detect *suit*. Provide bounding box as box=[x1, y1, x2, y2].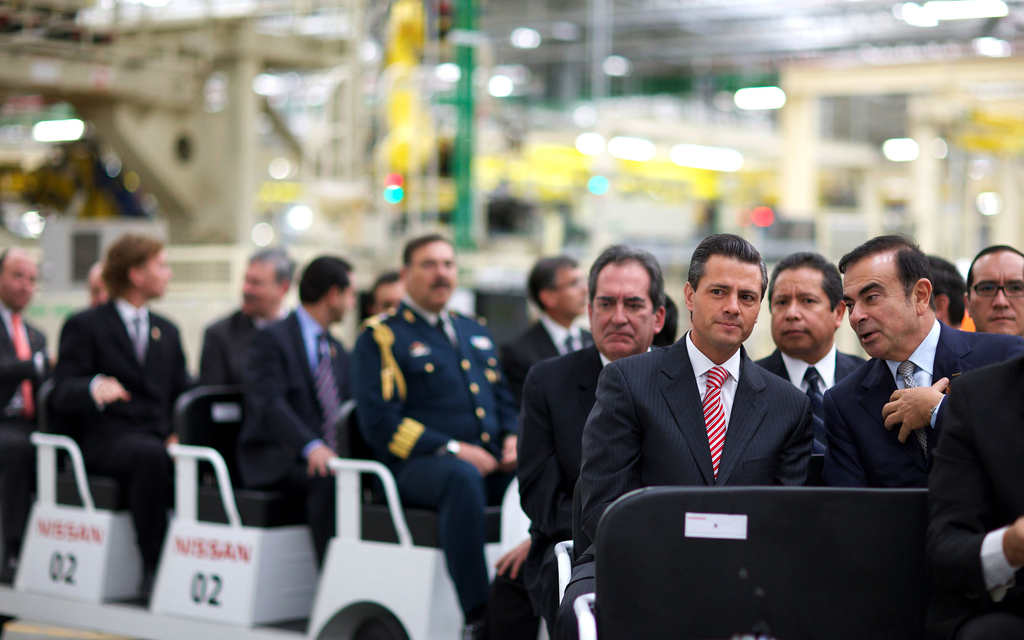
box=[0, 299, 56, 556].
